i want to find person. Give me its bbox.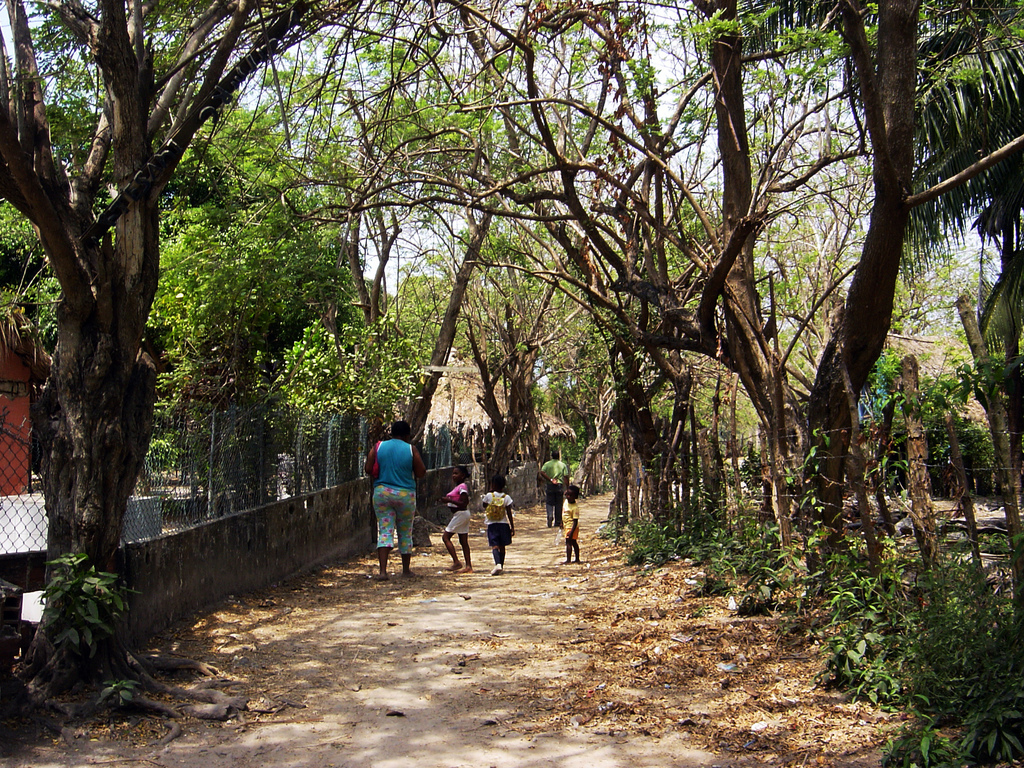
<box>561,484,580,565</box>.
